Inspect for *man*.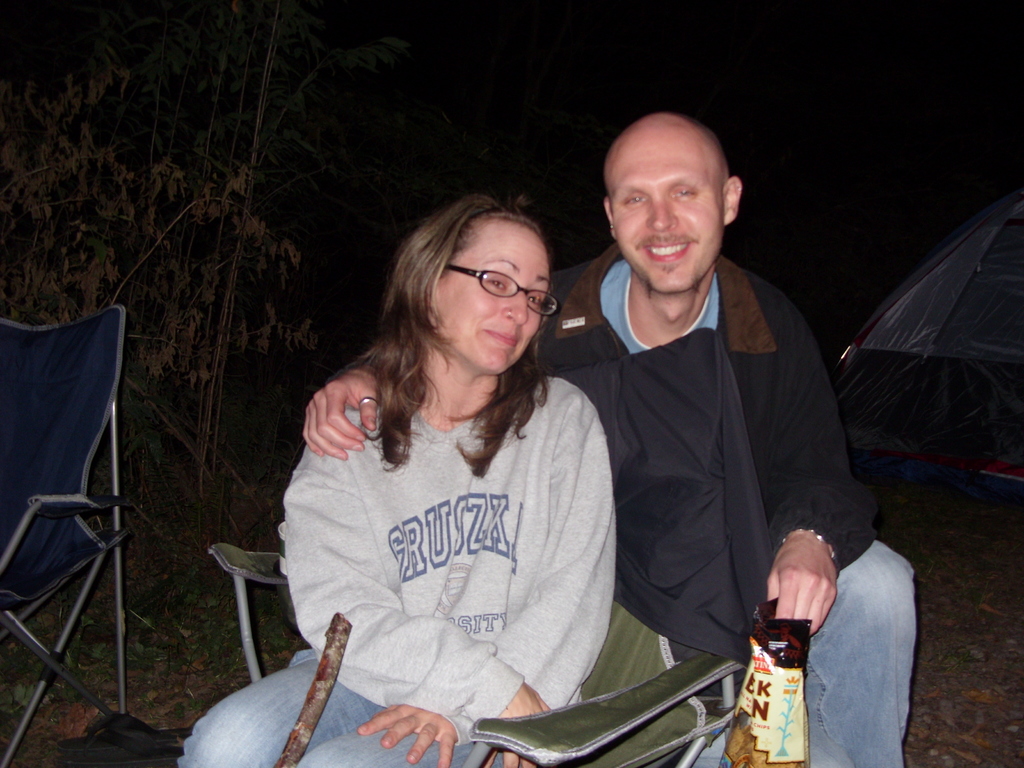
Inspection: Rect(306, 105, 911, 767).
